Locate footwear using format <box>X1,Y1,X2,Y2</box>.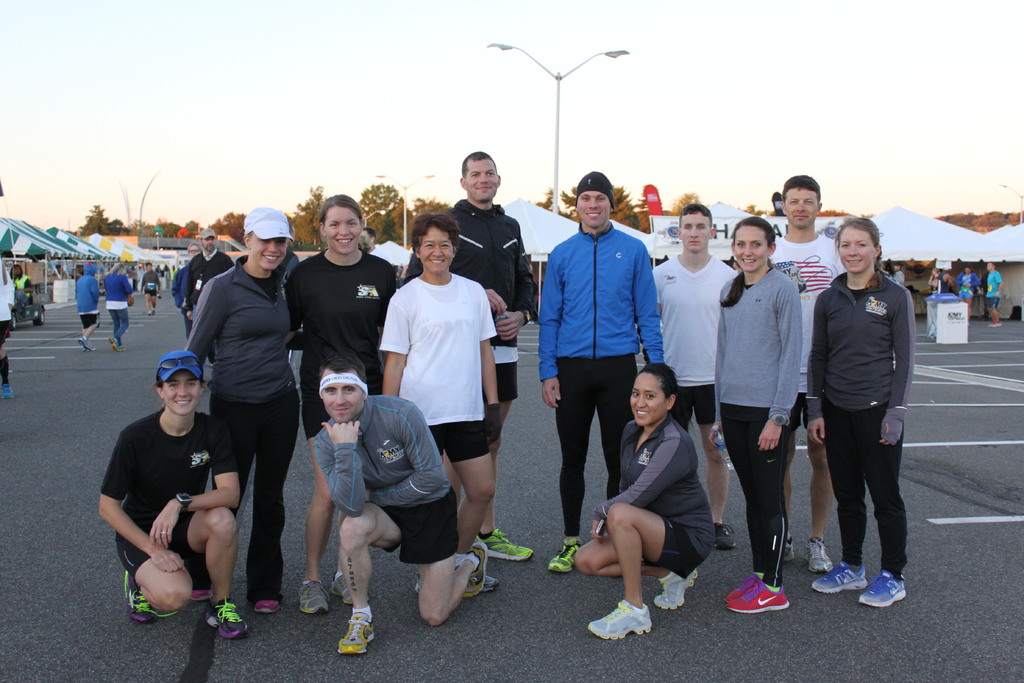
<box>298,580,328,613</box>.
